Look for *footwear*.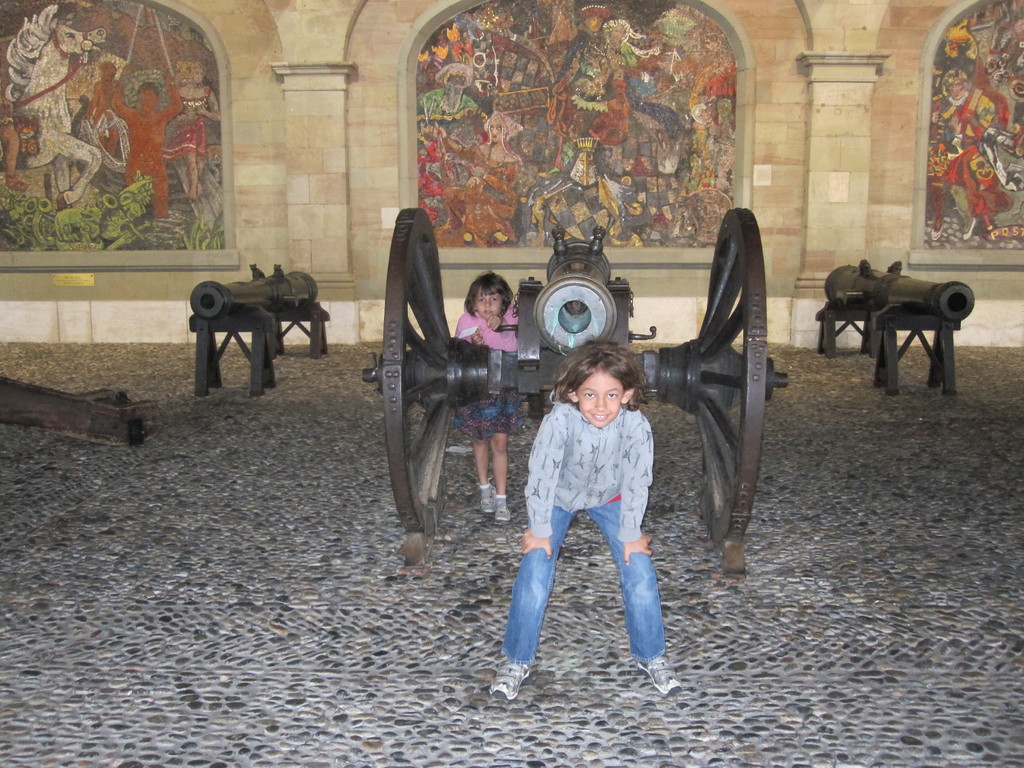
Found: <region>489, 657, 529, 701</region>.
